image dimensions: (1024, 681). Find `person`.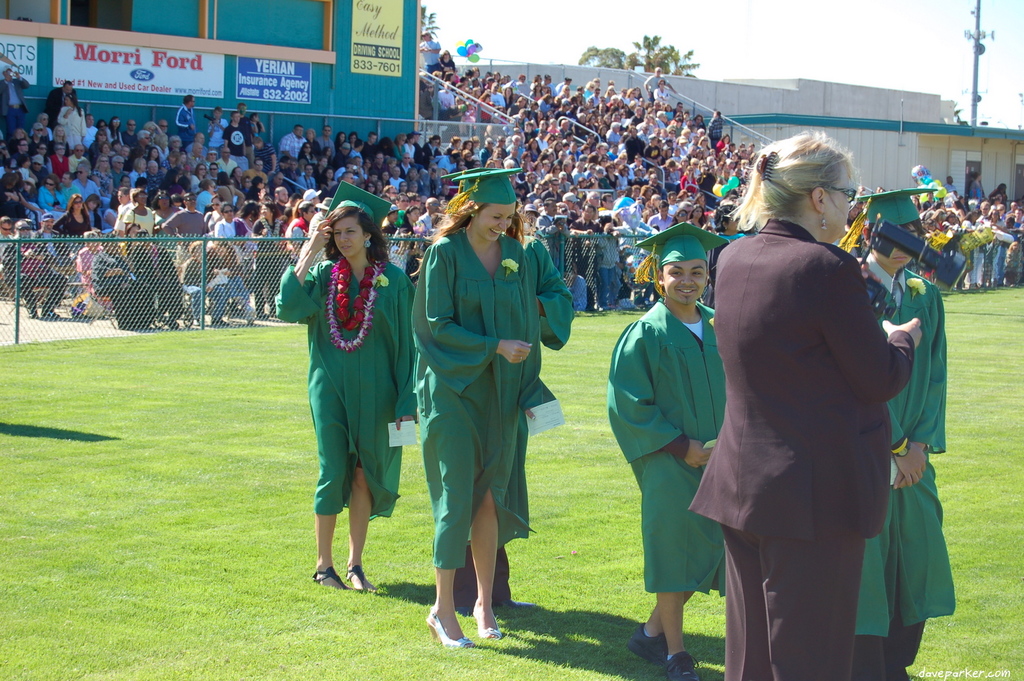
(left=107, top=118, right=128, bottom=148).
